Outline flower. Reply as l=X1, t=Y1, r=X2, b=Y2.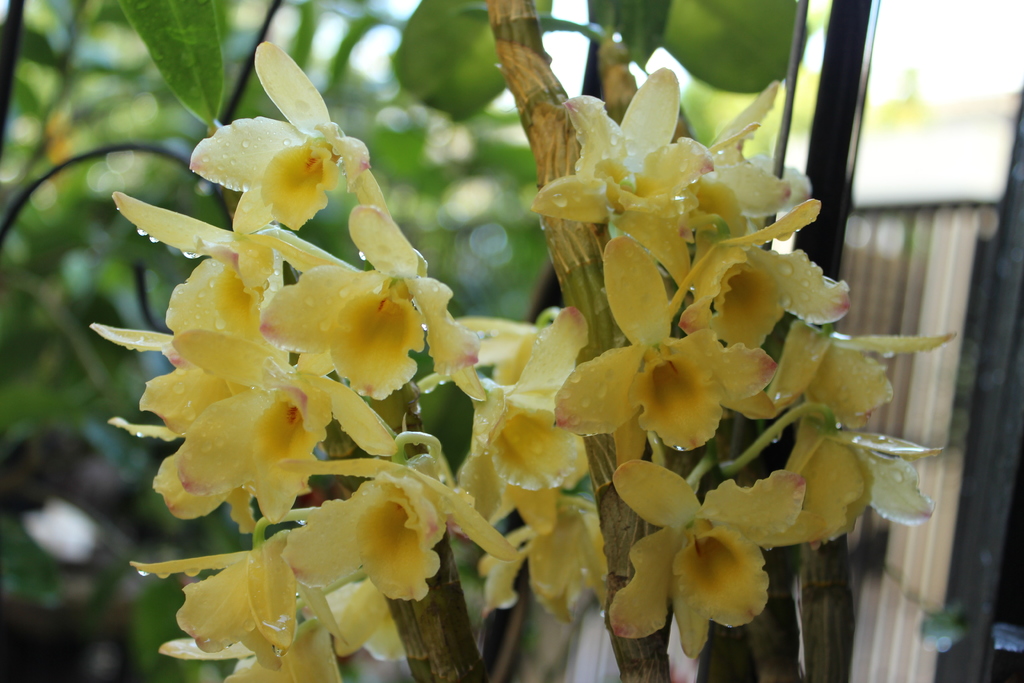
l=655, t=204, r=843, b=366.
